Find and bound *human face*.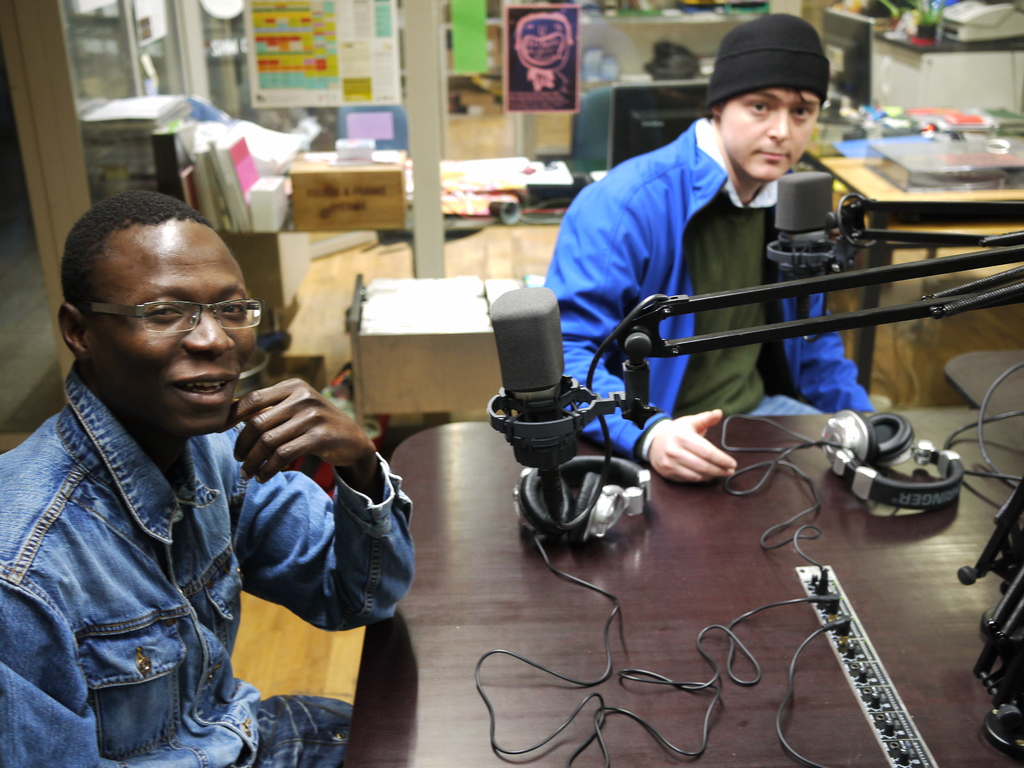
Bound: x1=100, y1=244, x2=255, y2=438.
